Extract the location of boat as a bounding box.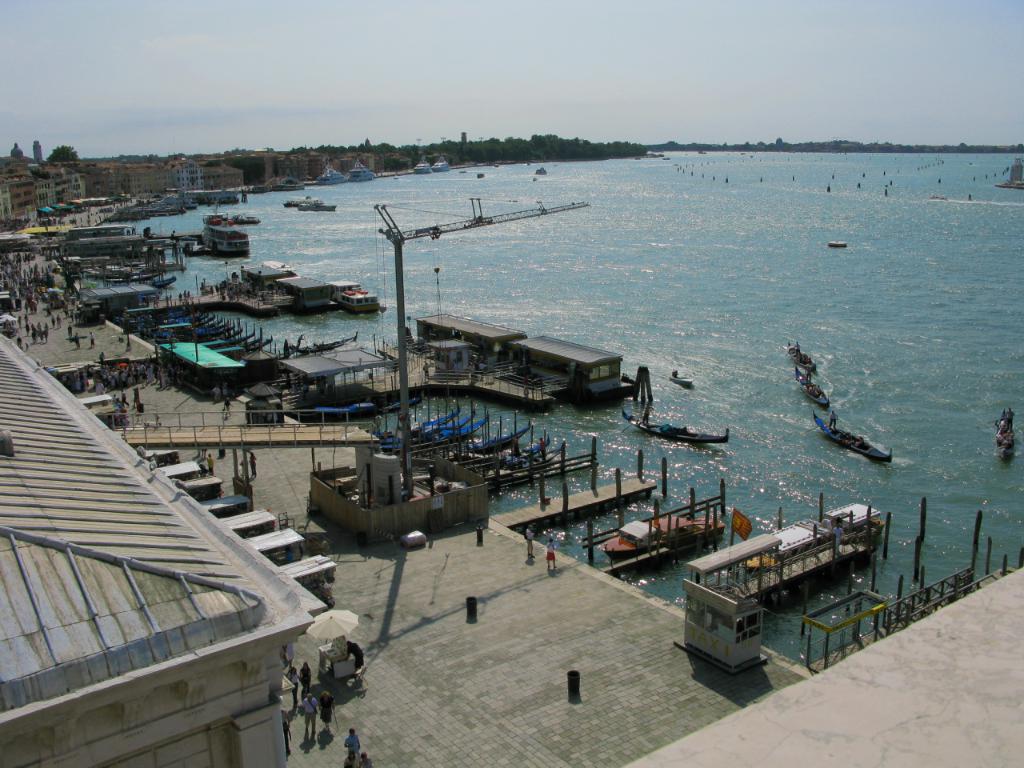
crop(787, 341, 818, 373).
